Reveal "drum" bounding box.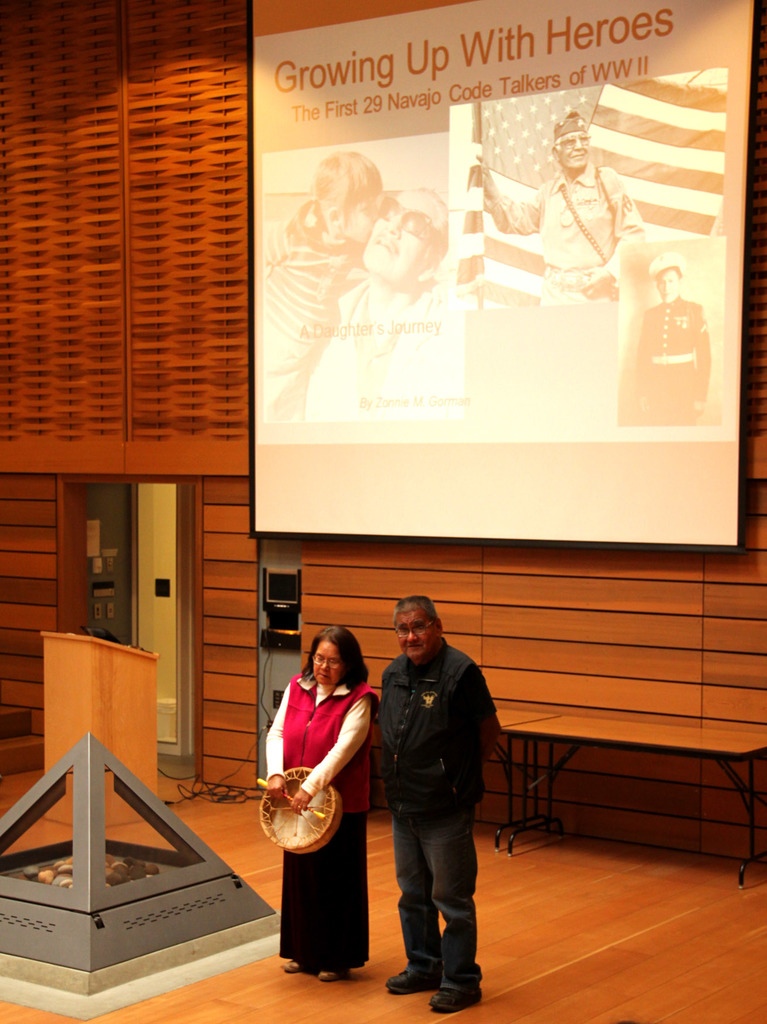
Revealed: bbox(258, 767, 340, 853).
